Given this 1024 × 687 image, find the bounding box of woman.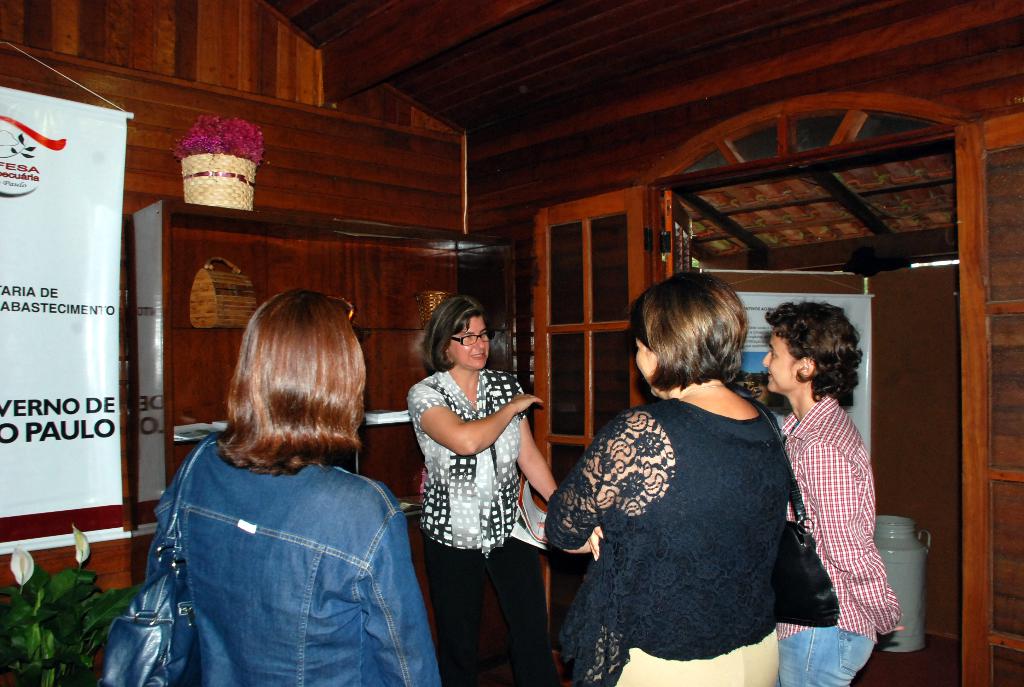
x1=762 y1=297 x2=899 y2=686.
